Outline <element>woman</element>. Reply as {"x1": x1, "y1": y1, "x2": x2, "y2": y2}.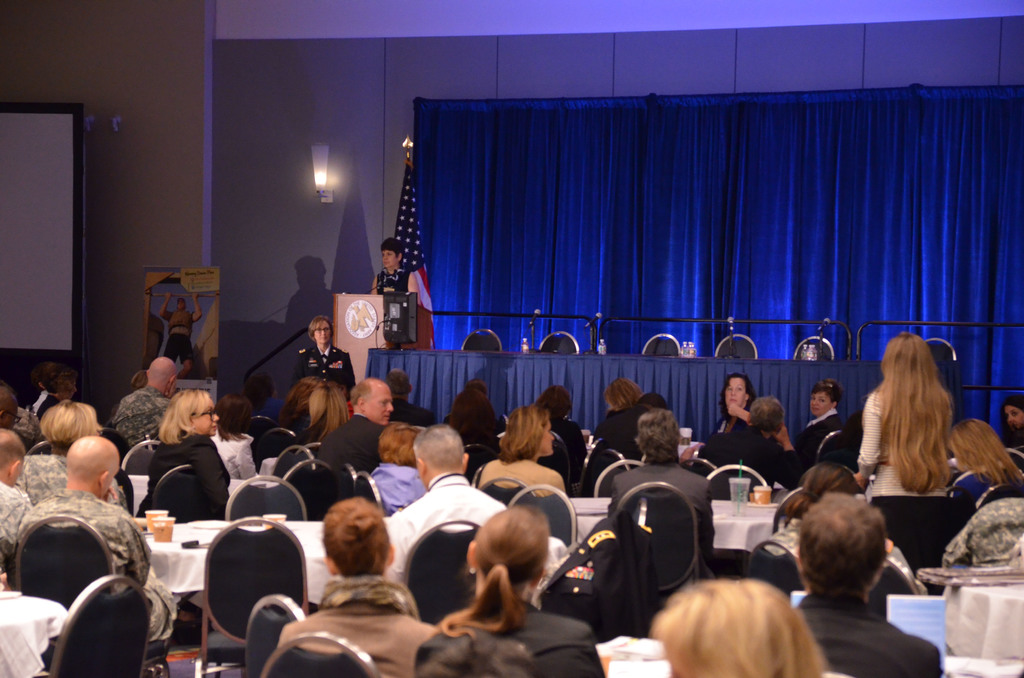
{"x1": 374, "y1": 239, "x2": 422, "y2": 307}.
